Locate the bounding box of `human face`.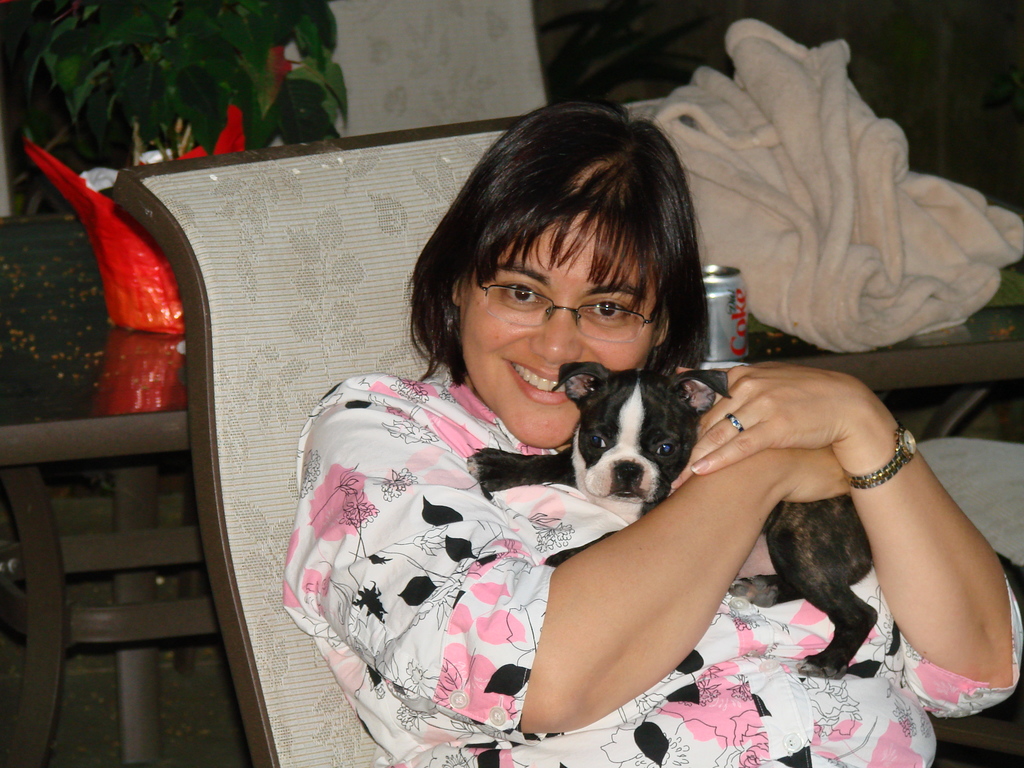
Bounding box: rect(461, 213, 653, 446).
